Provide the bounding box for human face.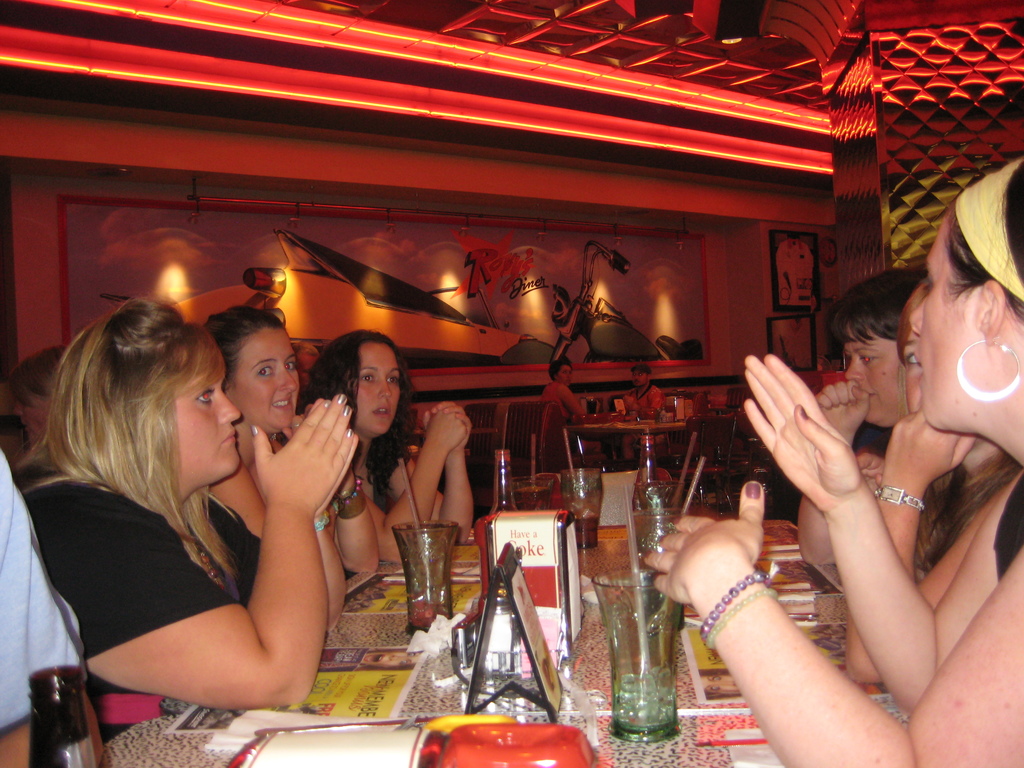
{"x1": 904, "y1": 211, "x2": 981, "y2": 440}.
